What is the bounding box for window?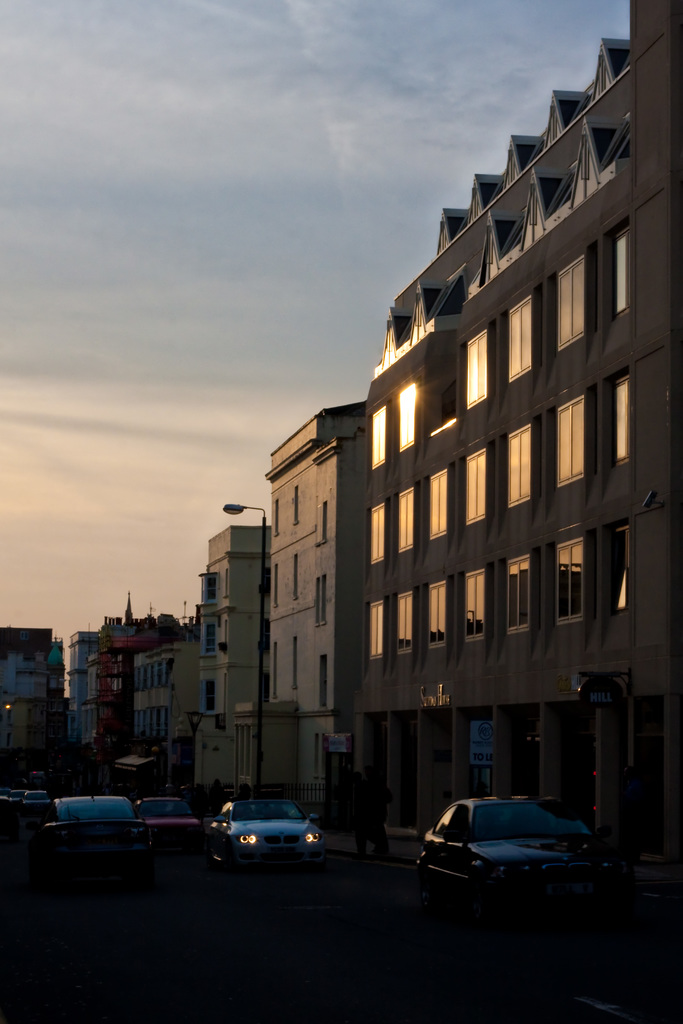
[left=616, top=374, right=632, bottom=463].
